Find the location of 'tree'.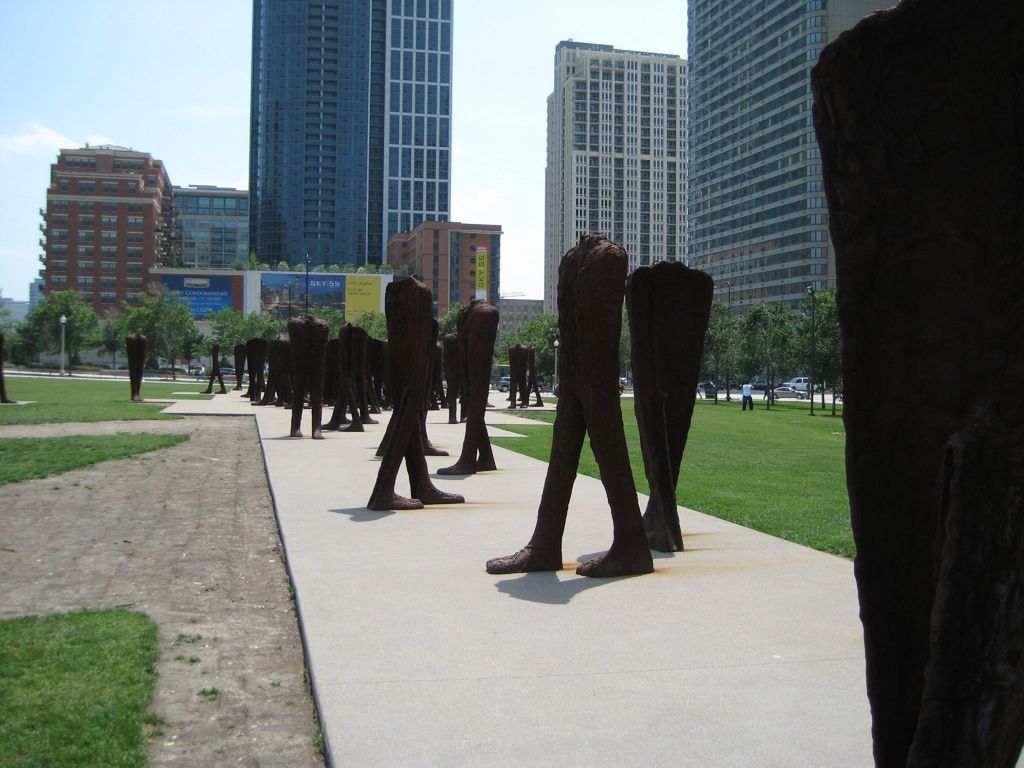
Location: BBox(350, 309, 387, 341).
